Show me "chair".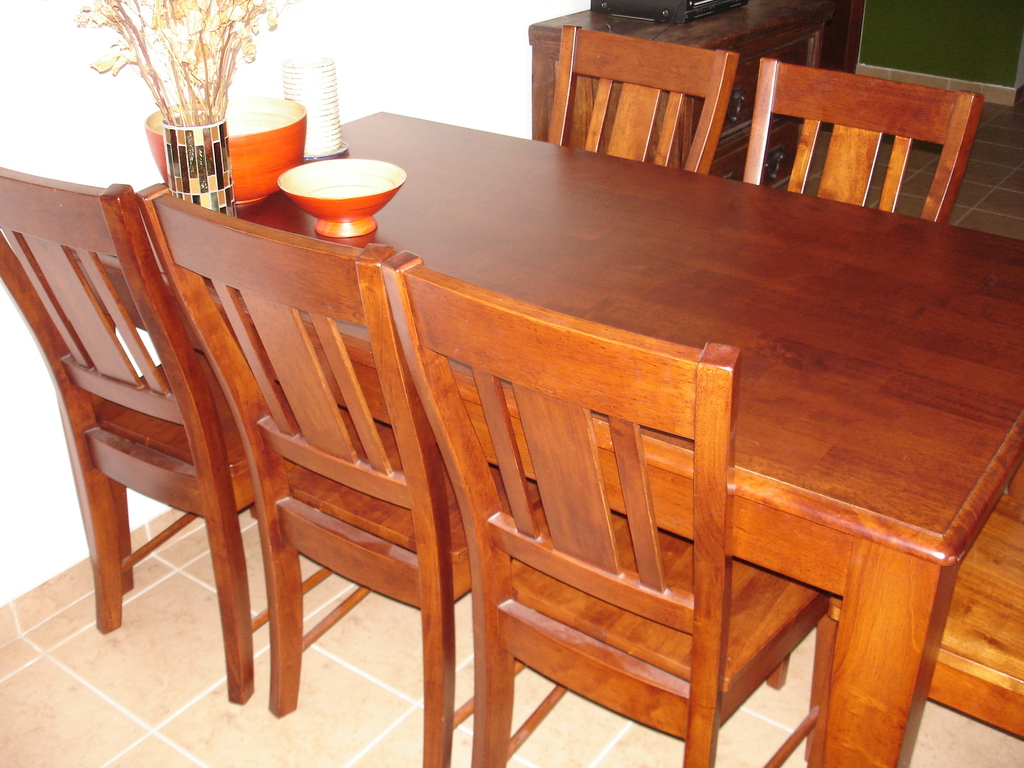
"chair" is here: (left=439, top=386, right=850, bottom=765).
